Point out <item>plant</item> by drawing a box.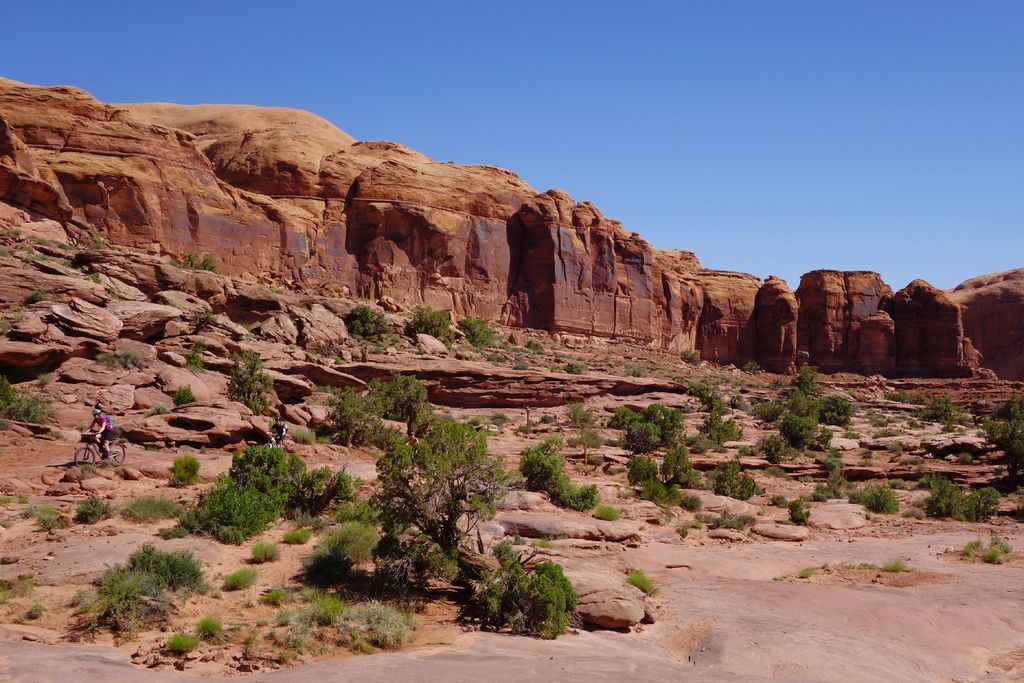
[x1=522, y1=334, x2=551, y2=356].
